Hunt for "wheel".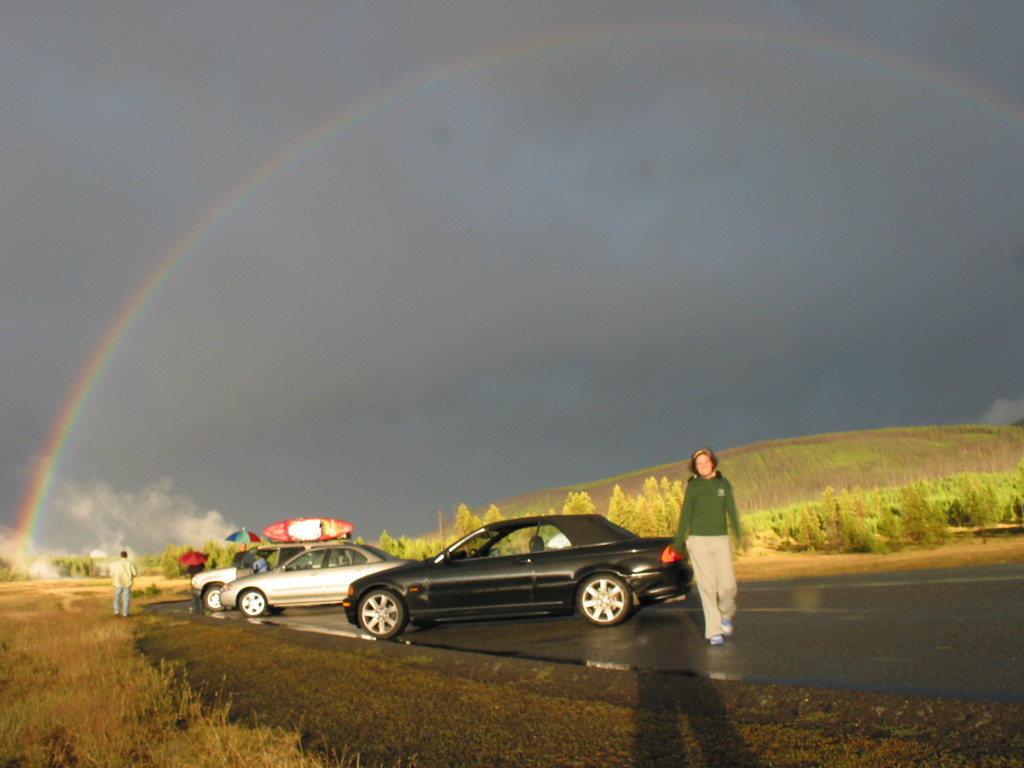
Hunted down at (x1=239, y1=589, x2=268, y2=621).
